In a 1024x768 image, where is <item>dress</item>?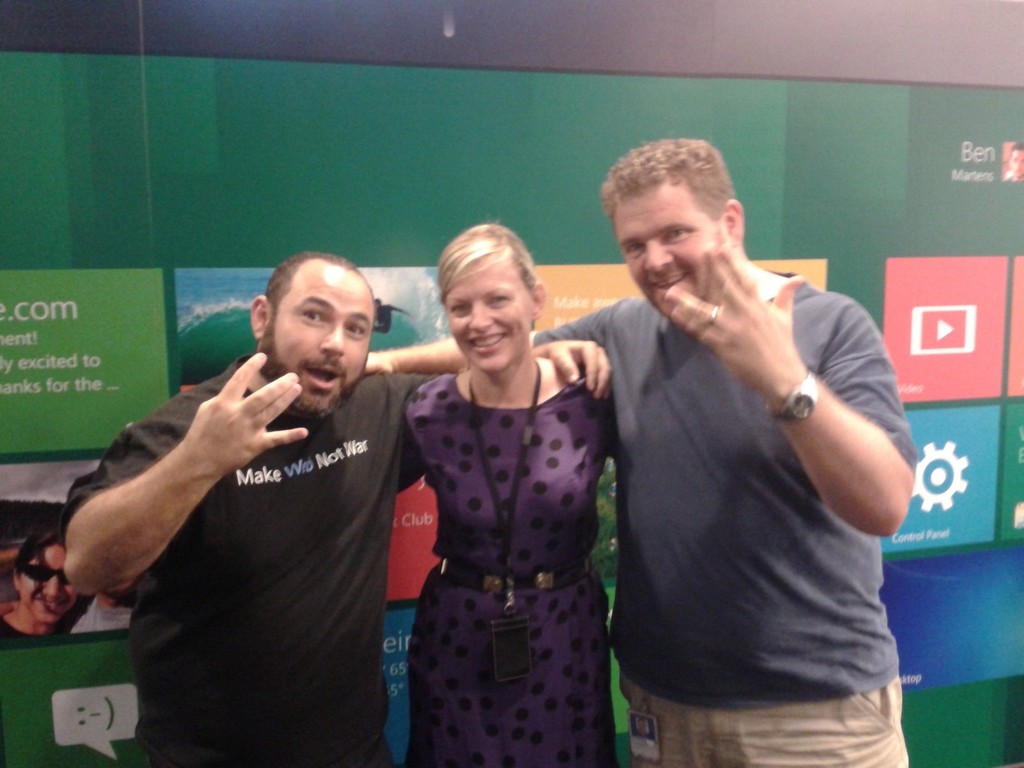
bbox=[402, 372, 616, 767].
